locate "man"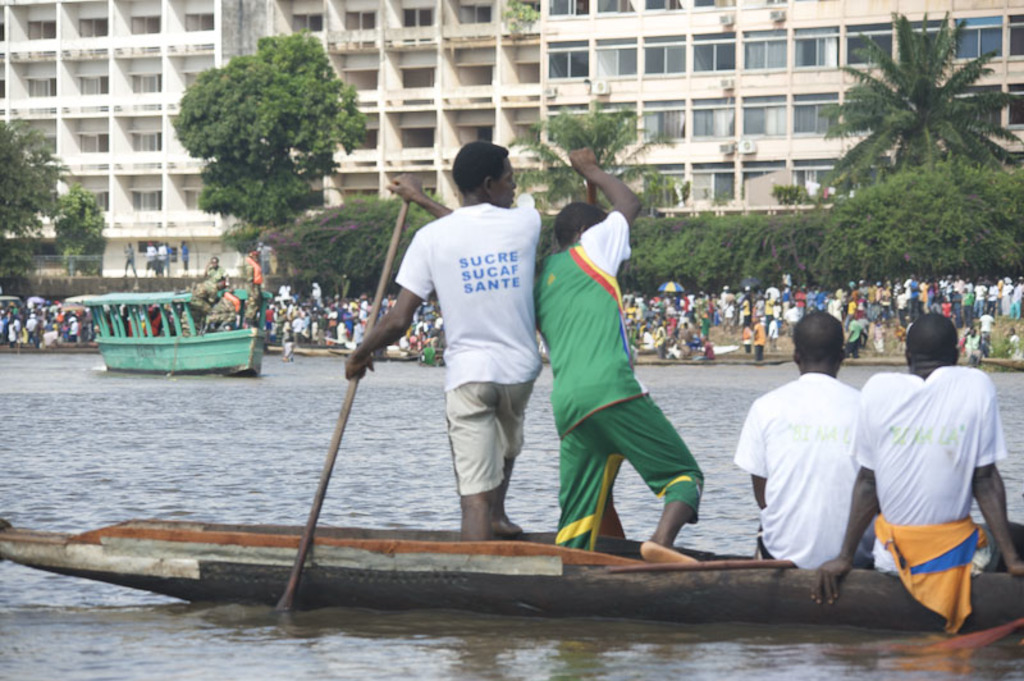
[142,239,156,278]
